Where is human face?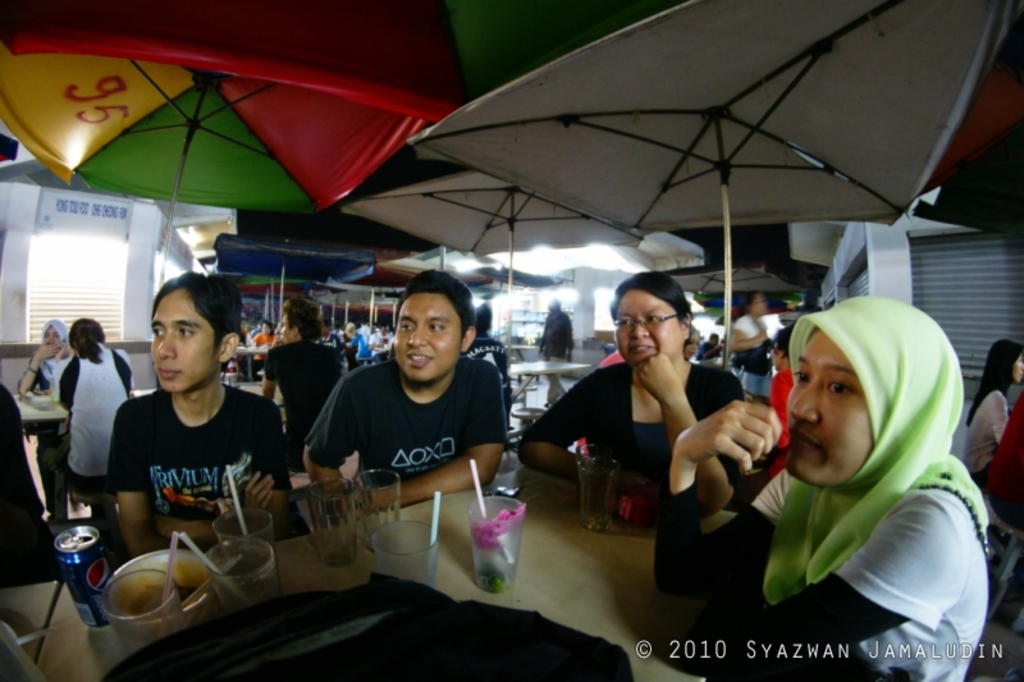
<bbox>150, 292, 218, 394</bbox>.
